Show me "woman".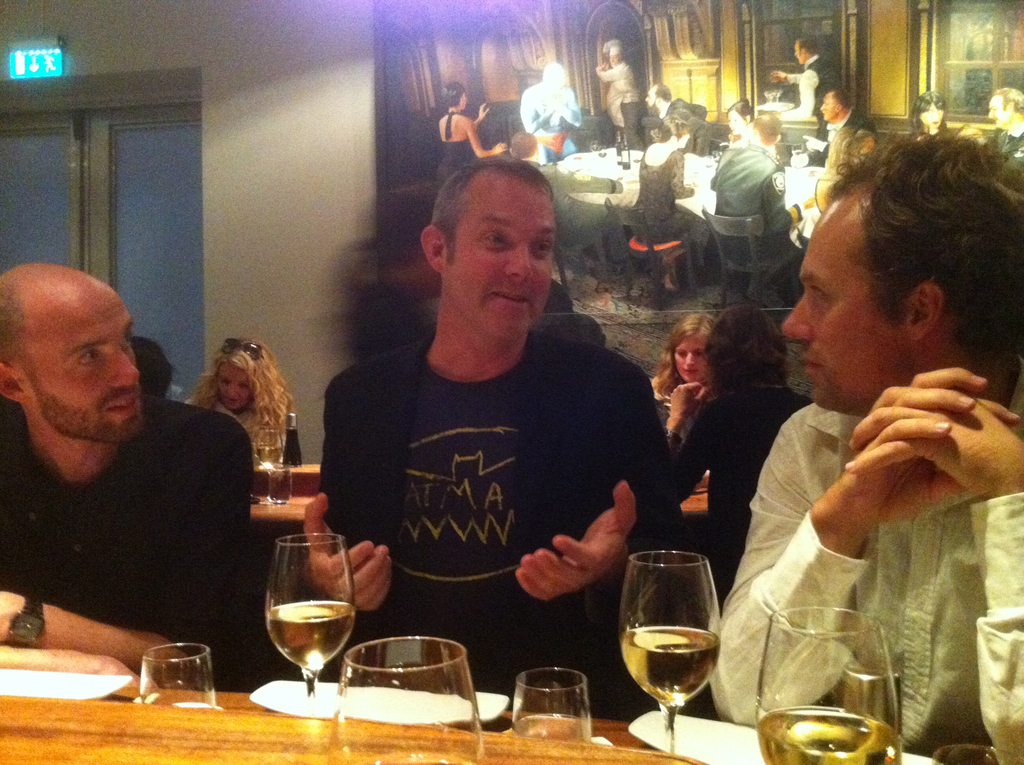
"woman" is here: {"left": 810, "top": 124, "right": 874, "bottom": 215}.
